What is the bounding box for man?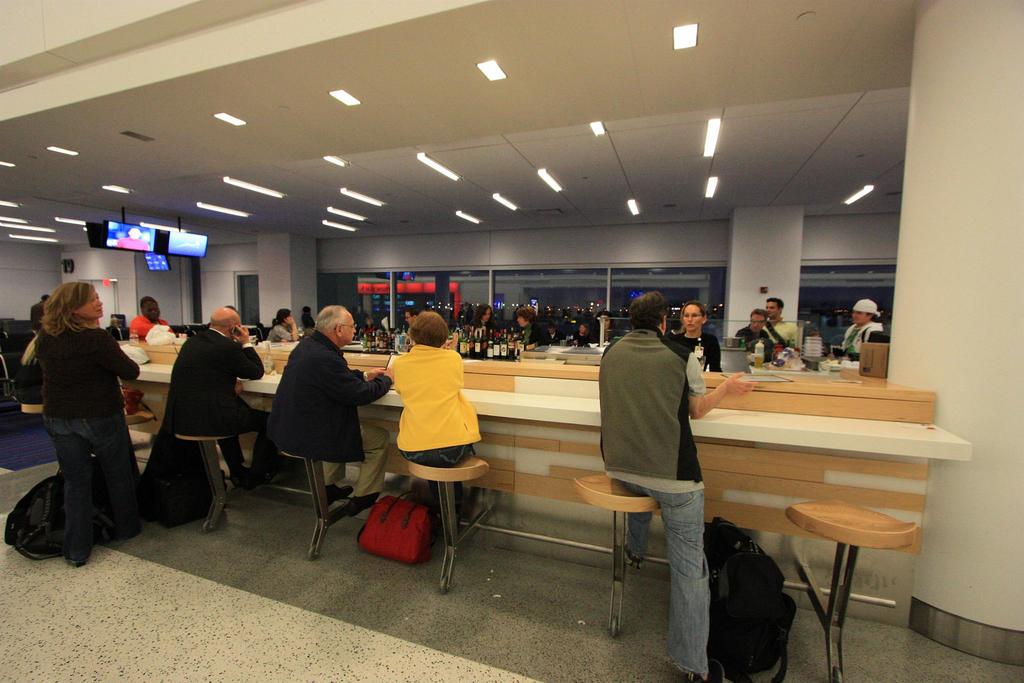
bbox(840, 297, 880, 363).
